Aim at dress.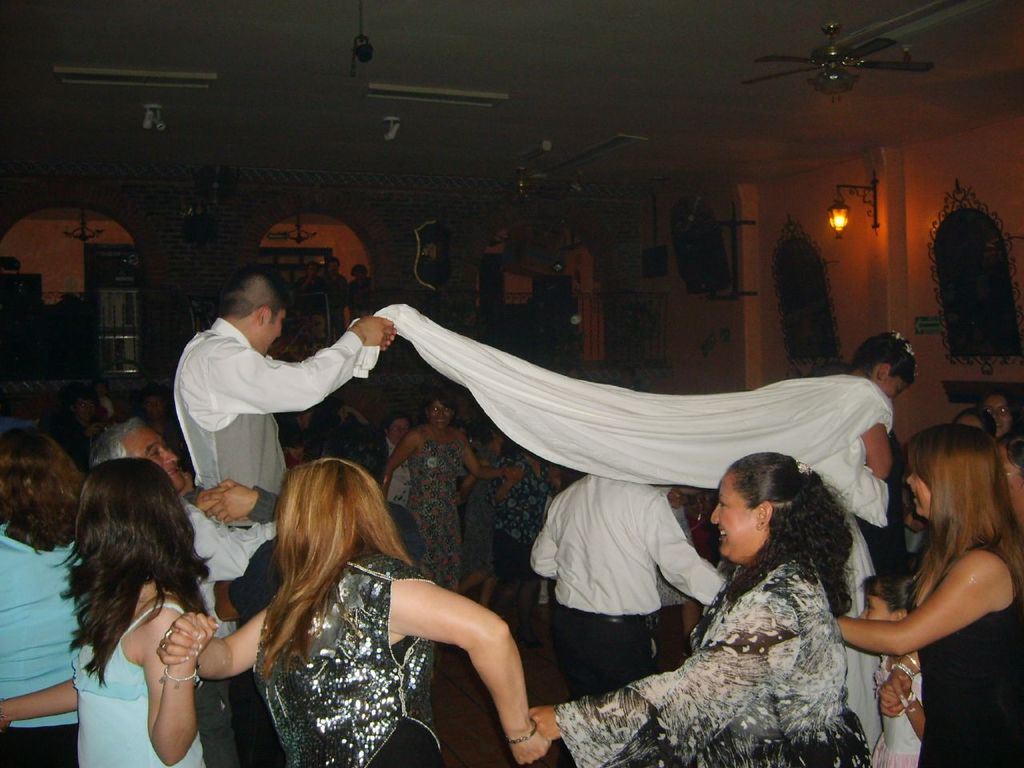
Aimed at bbox(71, 602, 204, 767).
